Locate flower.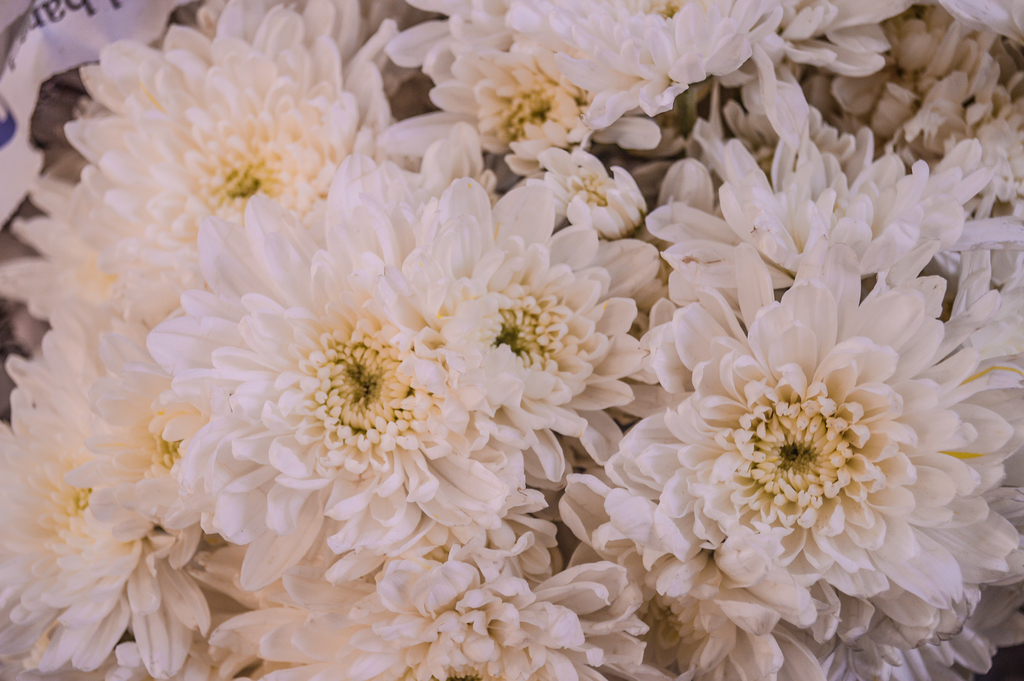
Bounding box: {"left": 145, "top": 154, "right": 644, "bottom": 584}.
